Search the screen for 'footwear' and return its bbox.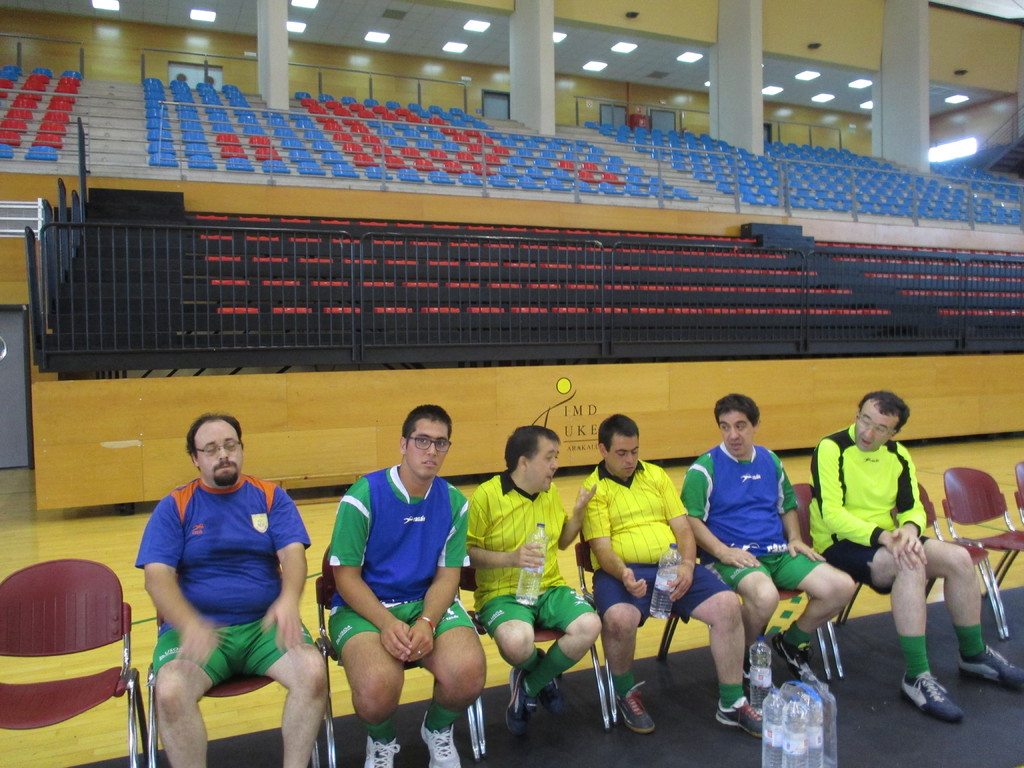
Found: (x1=900, y1=637, x2=966, y2=739).
